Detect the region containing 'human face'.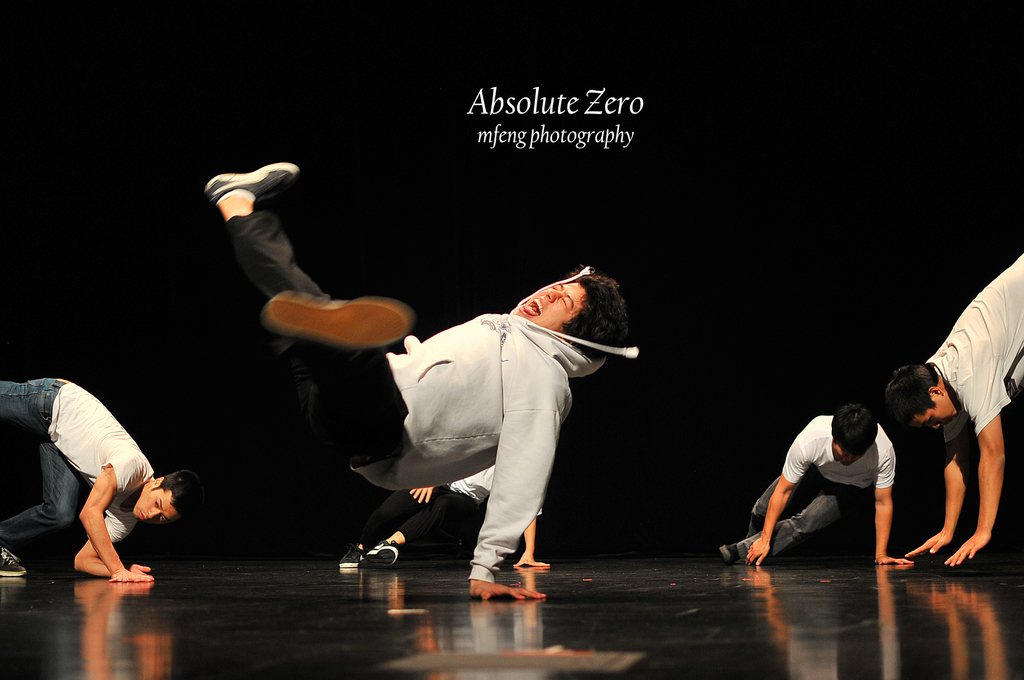
(left=512, top=280, right=588, bottom=331).
